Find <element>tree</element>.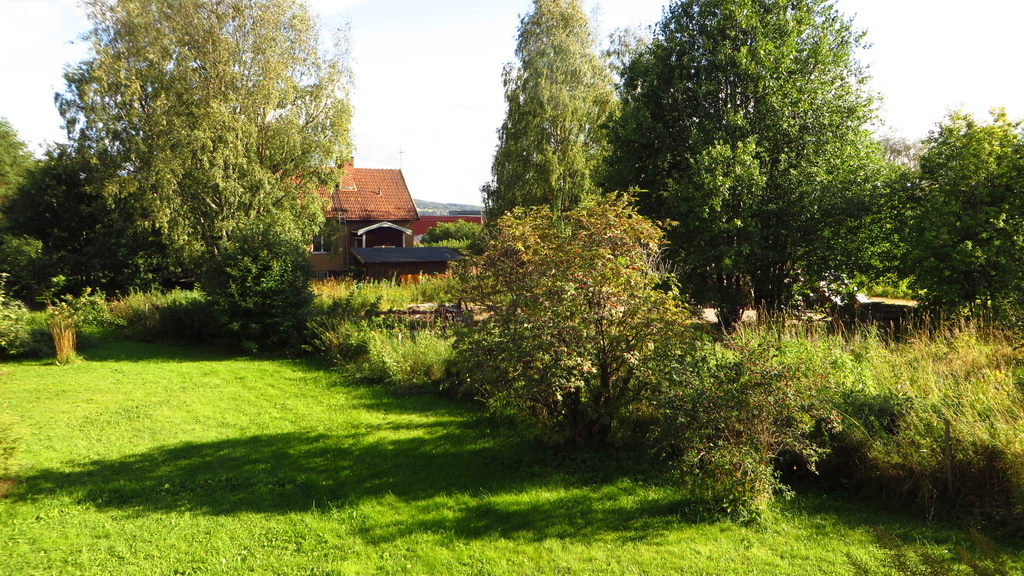
region(913, 110, 1023, 330).
